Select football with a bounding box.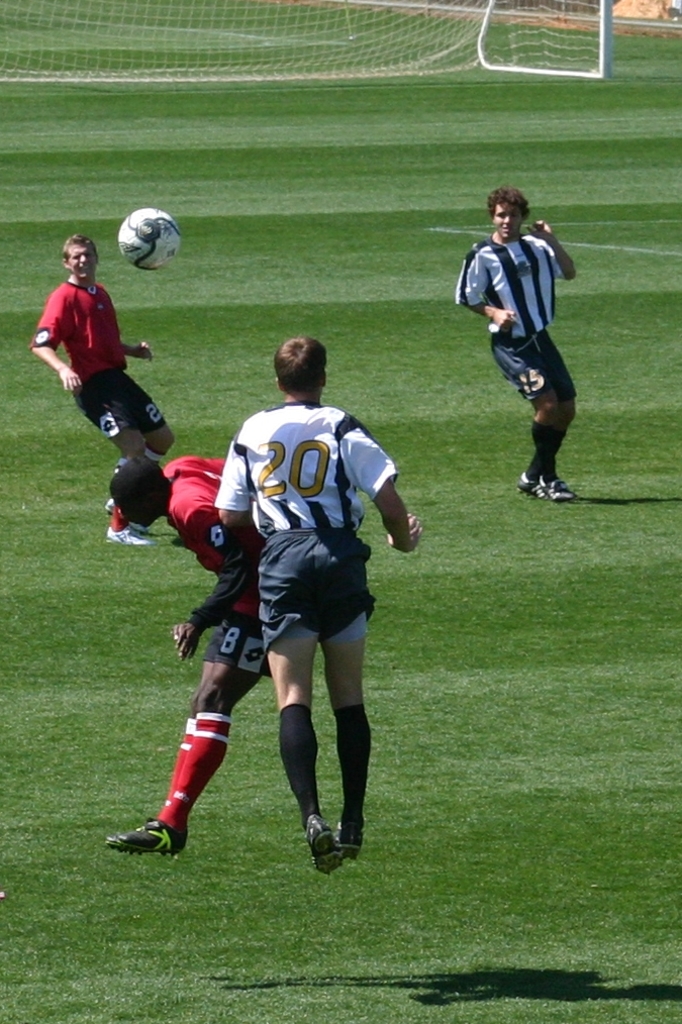
<bbox>117, 207, 185, 271</bbox>.
